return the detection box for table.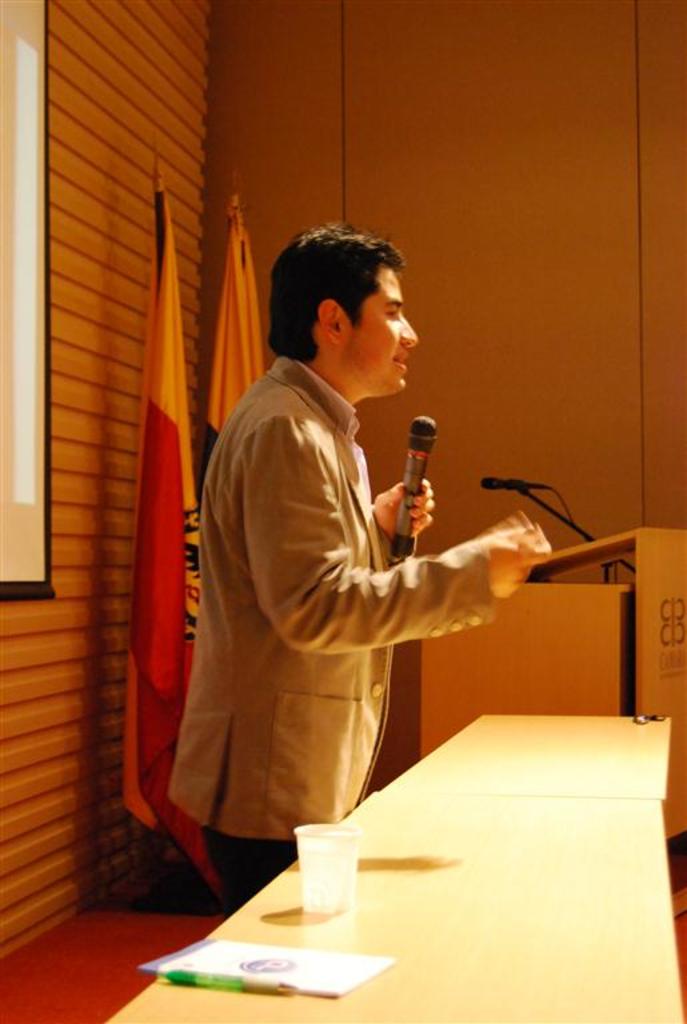
(108, 717, 684, 1023).
